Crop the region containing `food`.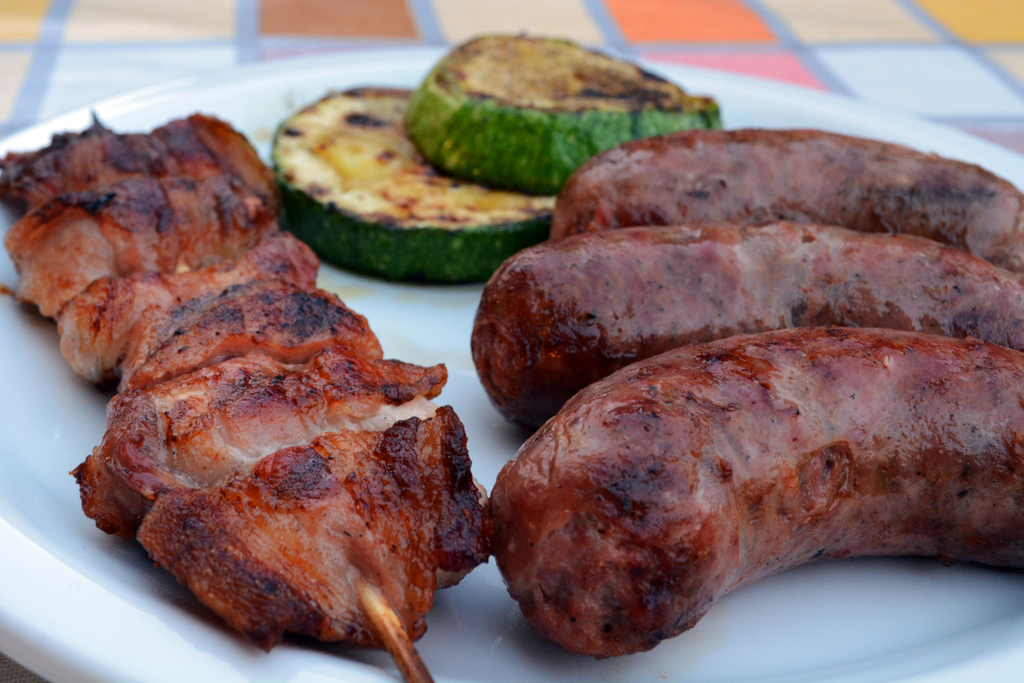
Crop region: x1=552, y1=133, x2=1023, y2=250.
